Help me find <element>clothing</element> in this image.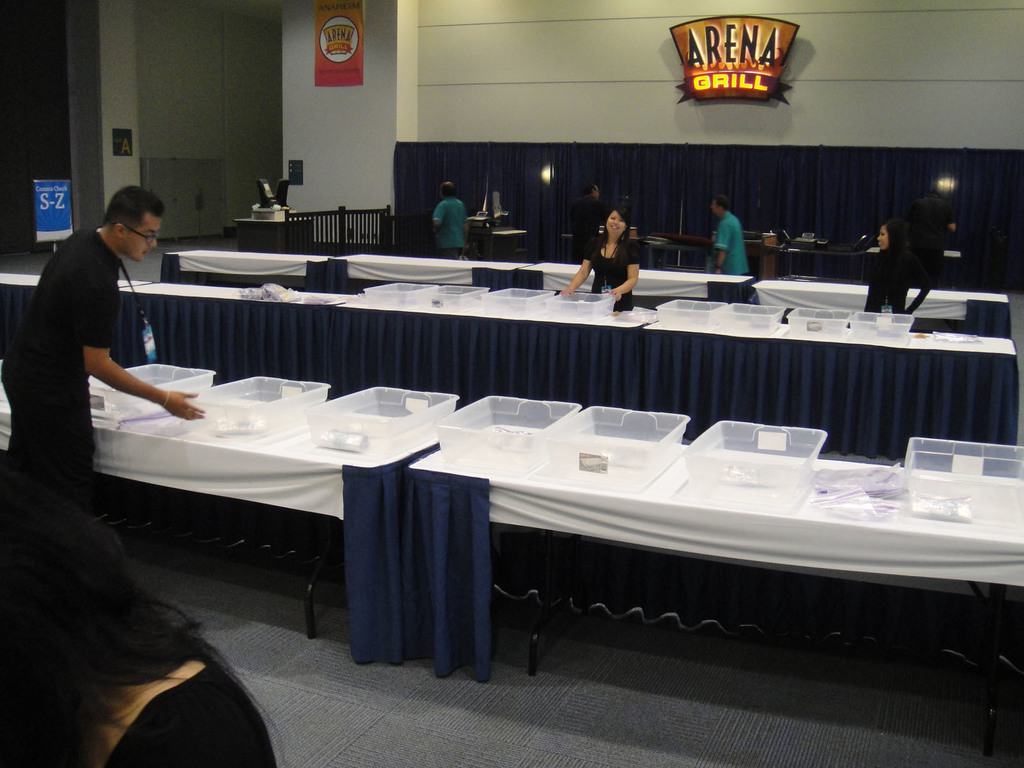
Found it: 429,192,470,254.
